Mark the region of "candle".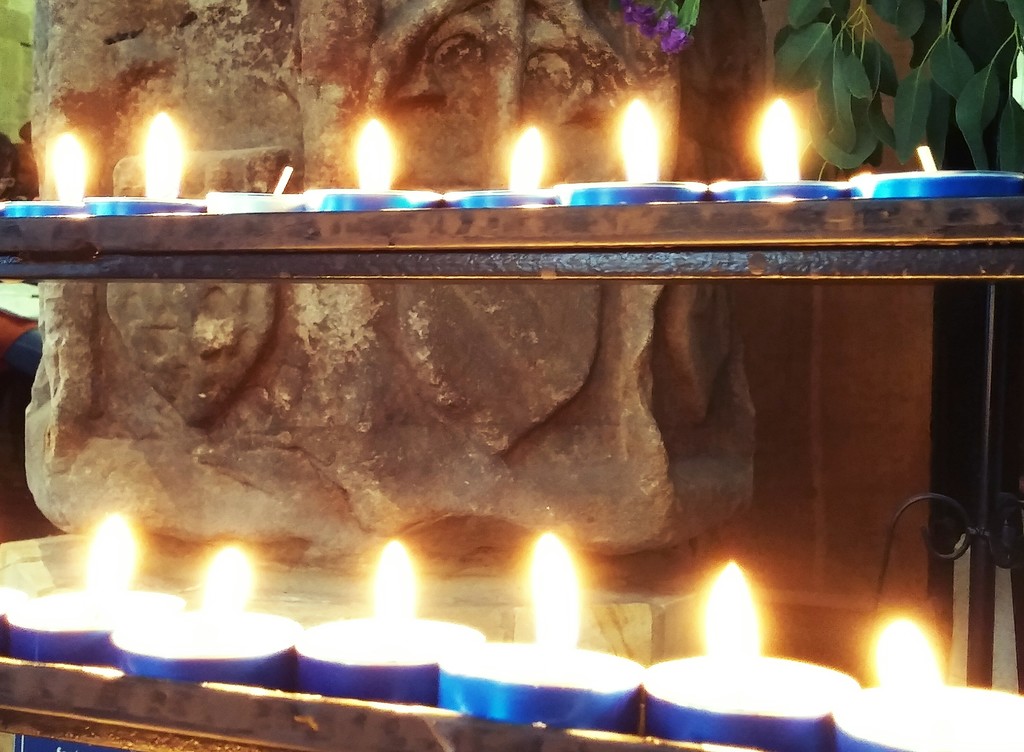
Region: x1=367 y1=115 x2=445 y2=207.
